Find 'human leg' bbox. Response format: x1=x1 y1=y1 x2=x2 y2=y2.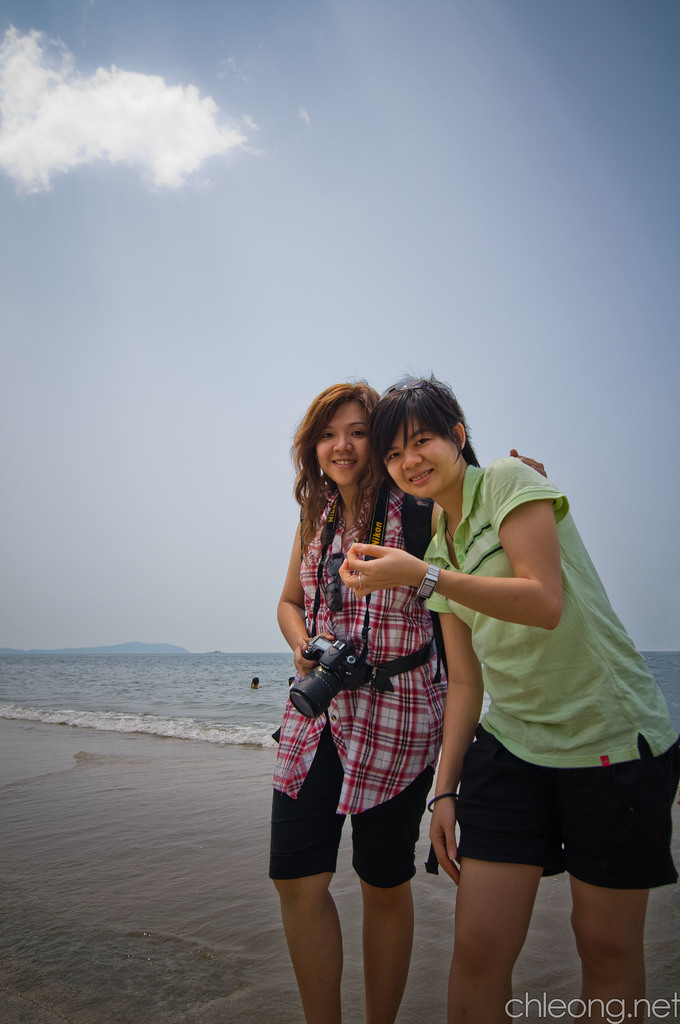
x1=563 y1=751 x2=679 y2=1023.
